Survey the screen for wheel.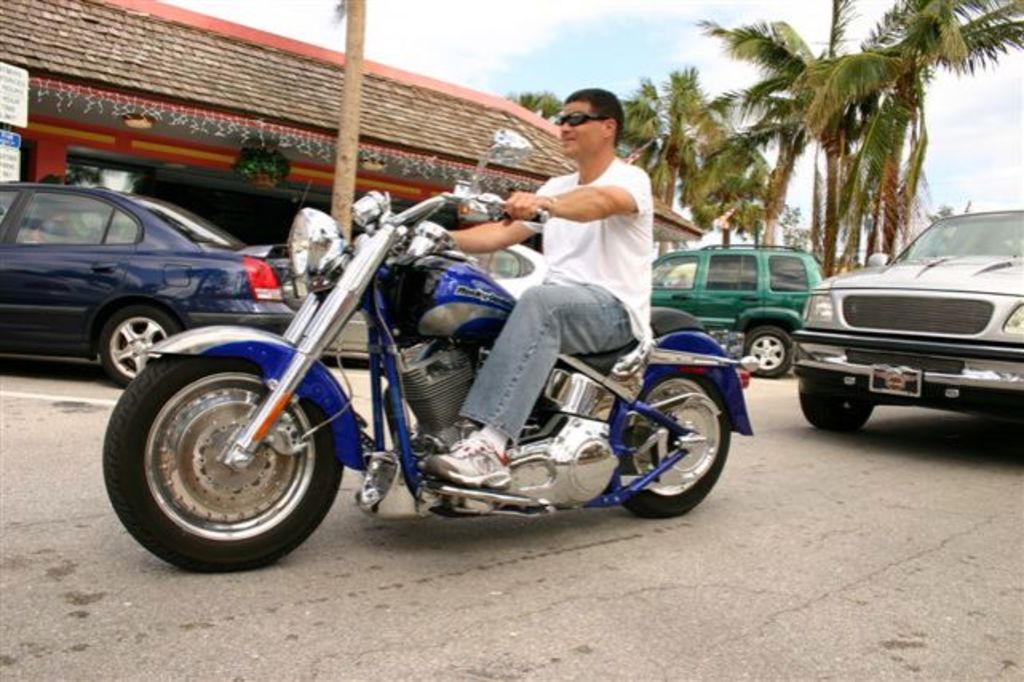
Survey found: [left=102, top=321, right=356, bottom=573].
